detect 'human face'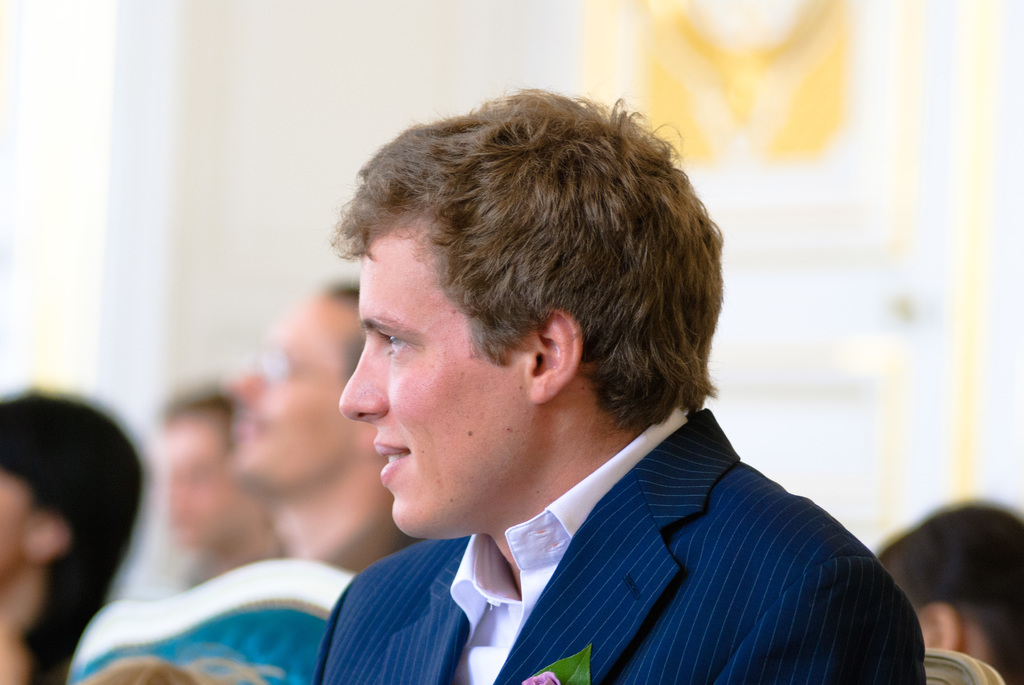
bbox=[167, 423, 247, 542]
